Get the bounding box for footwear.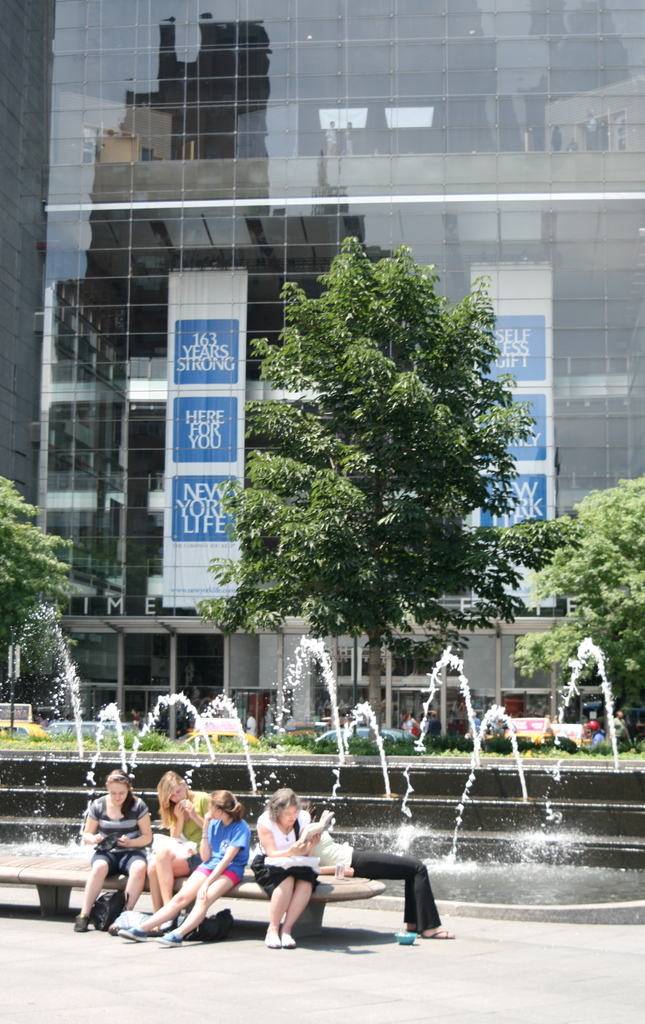
Rect(282, 936, 297, 948).
